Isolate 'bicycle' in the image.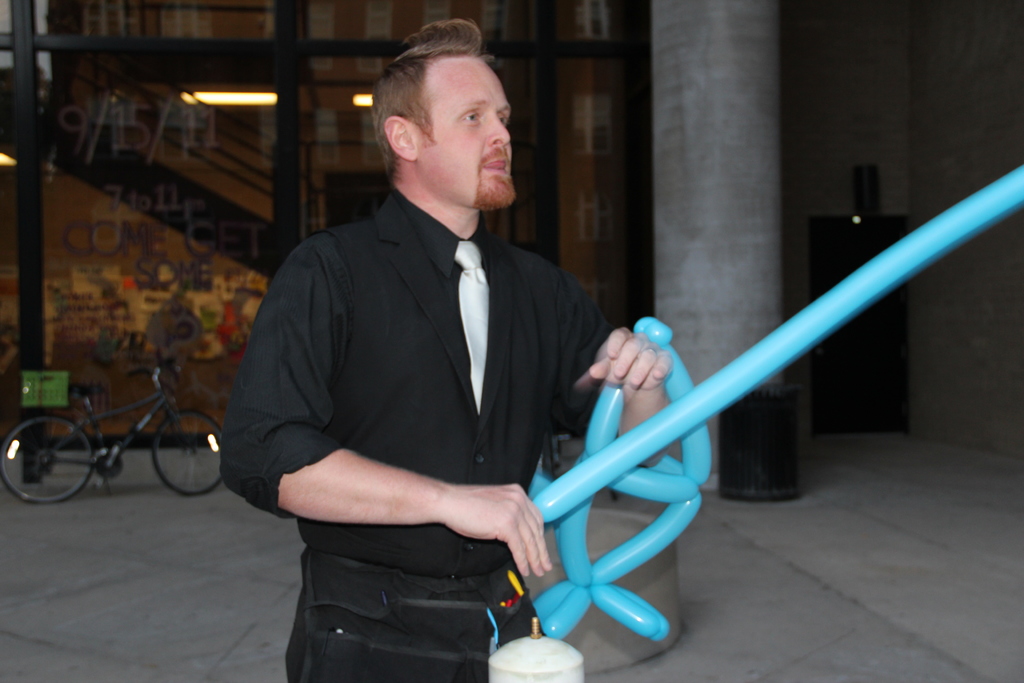
Isolated region: (13, 364, 202, 504).
